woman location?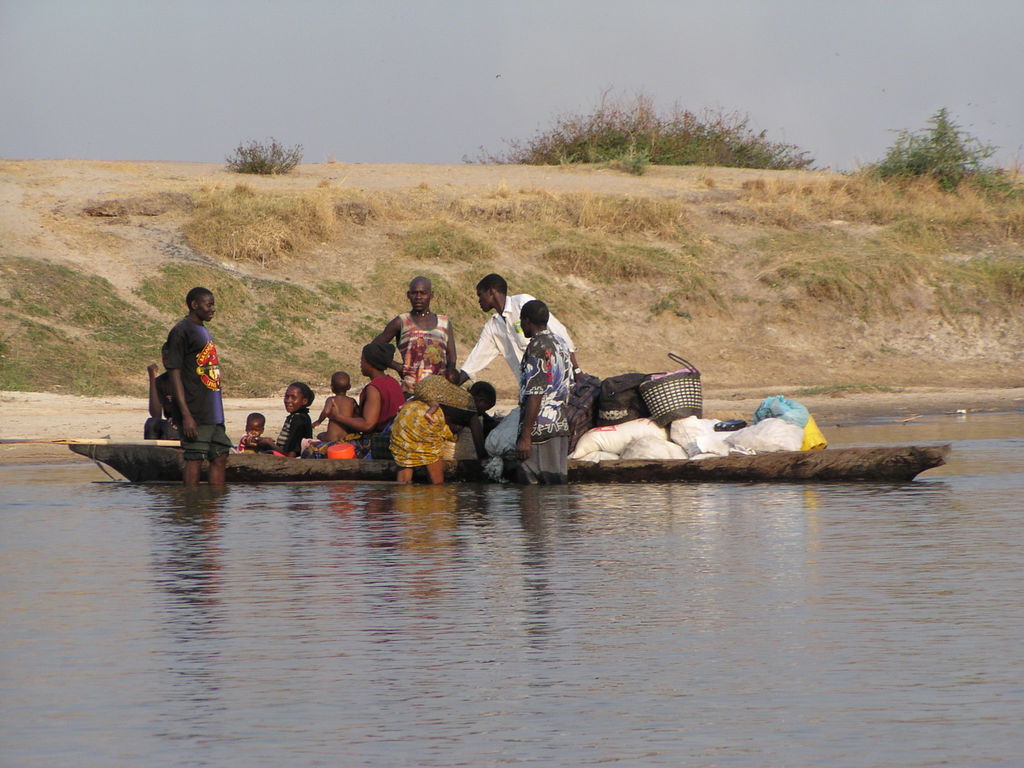
box(248, 381, 314, 460)
